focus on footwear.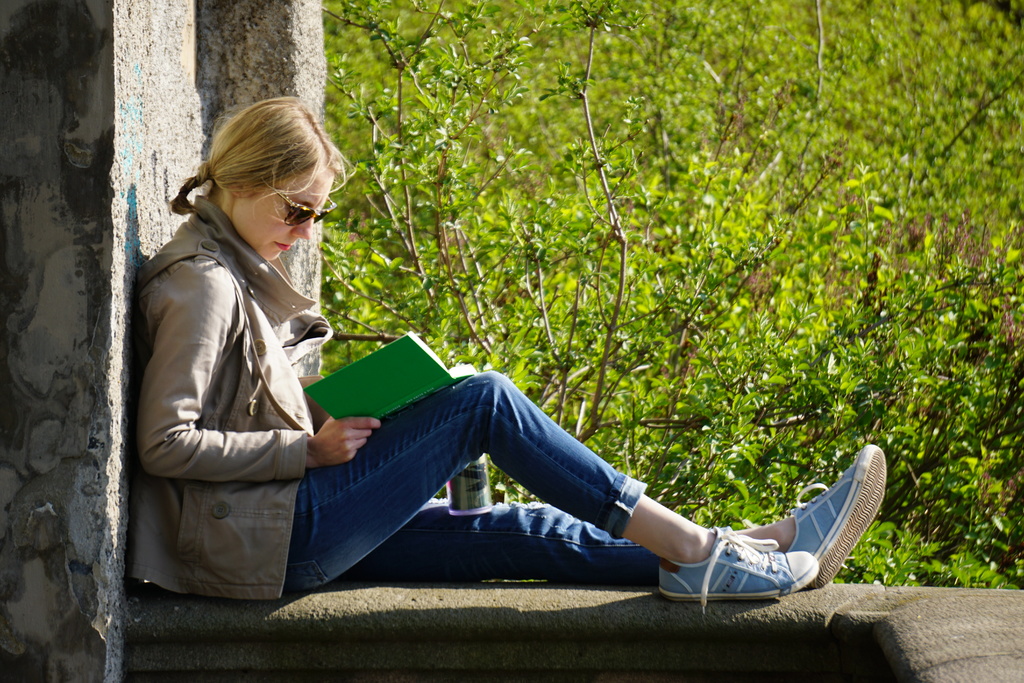
Focused at [x1=785, y1=441, x2=887, y2=589].
